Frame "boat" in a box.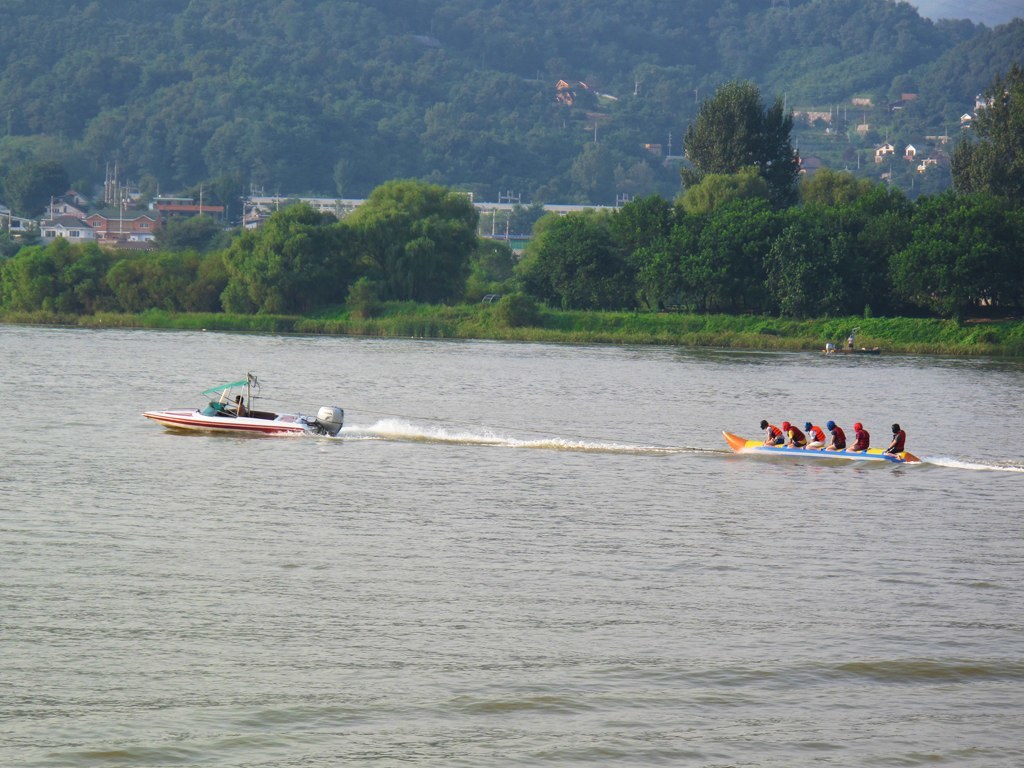
<box>821,346,882,358</box>.
